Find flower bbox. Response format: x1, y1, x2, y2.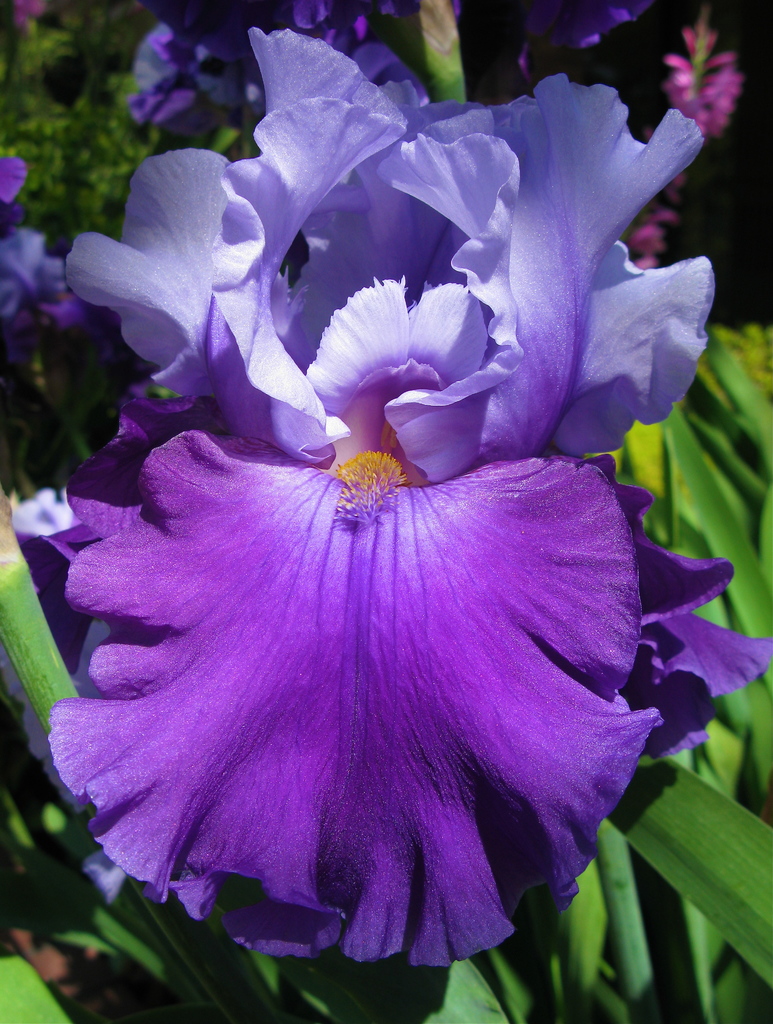
45, 25, 772, 960.
